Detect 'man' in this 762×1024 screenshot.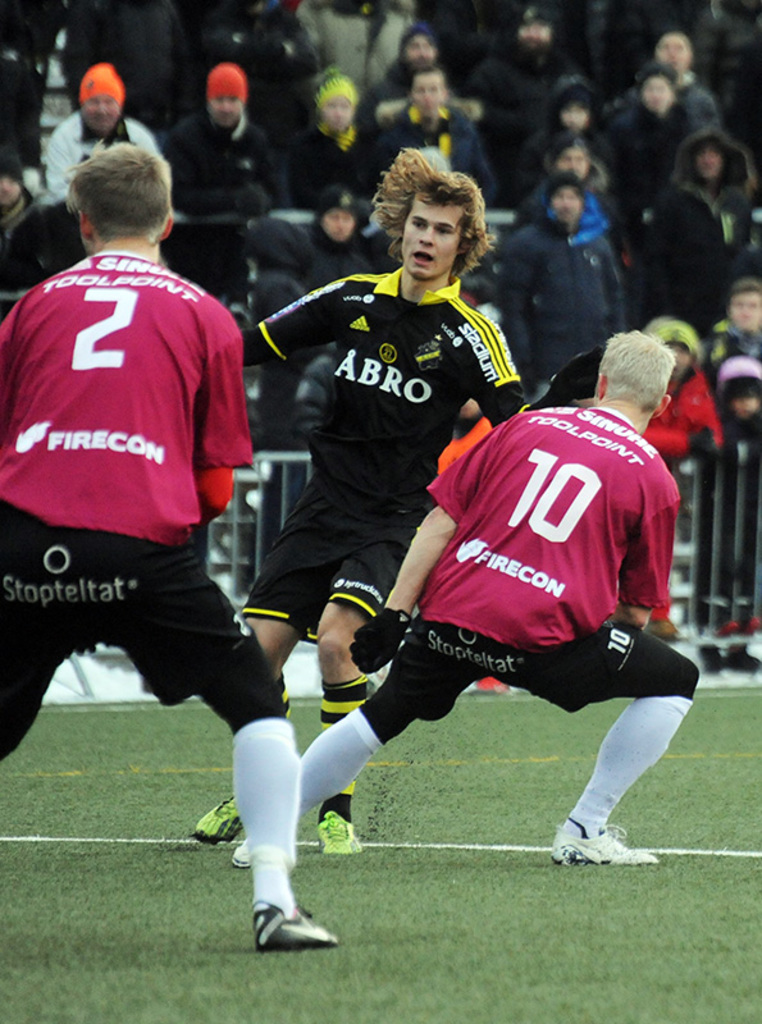
Detection: [642, 317, 734, 448].
